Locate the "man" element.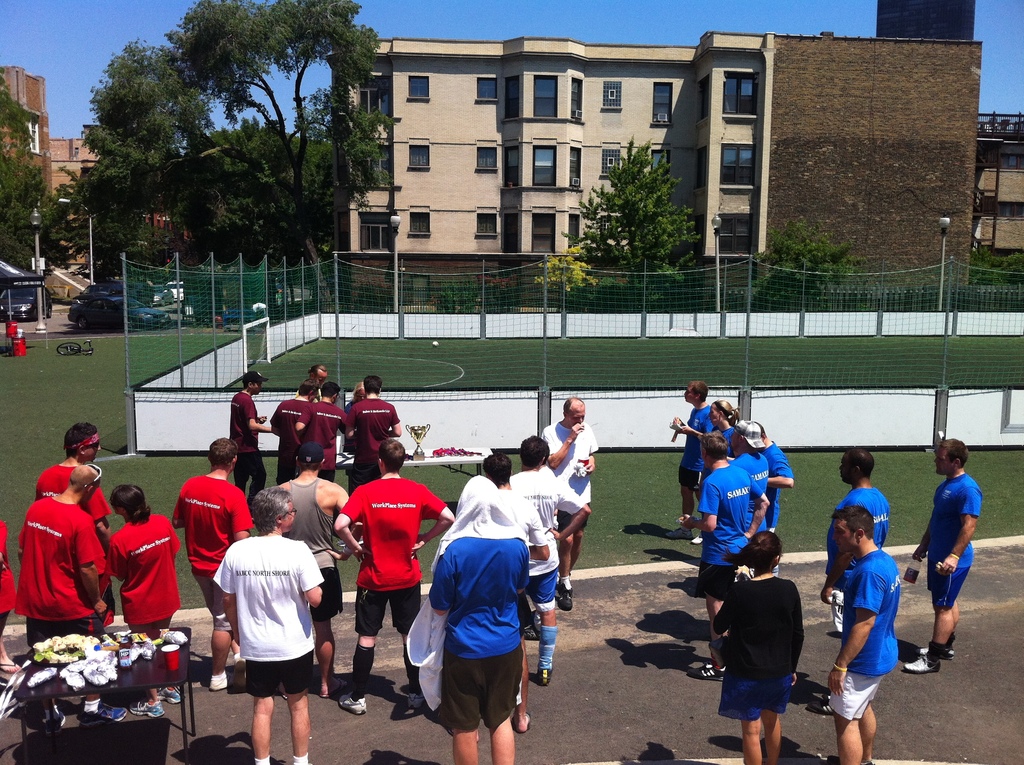
Element bbox: crop(211, 486, 317, 764).
